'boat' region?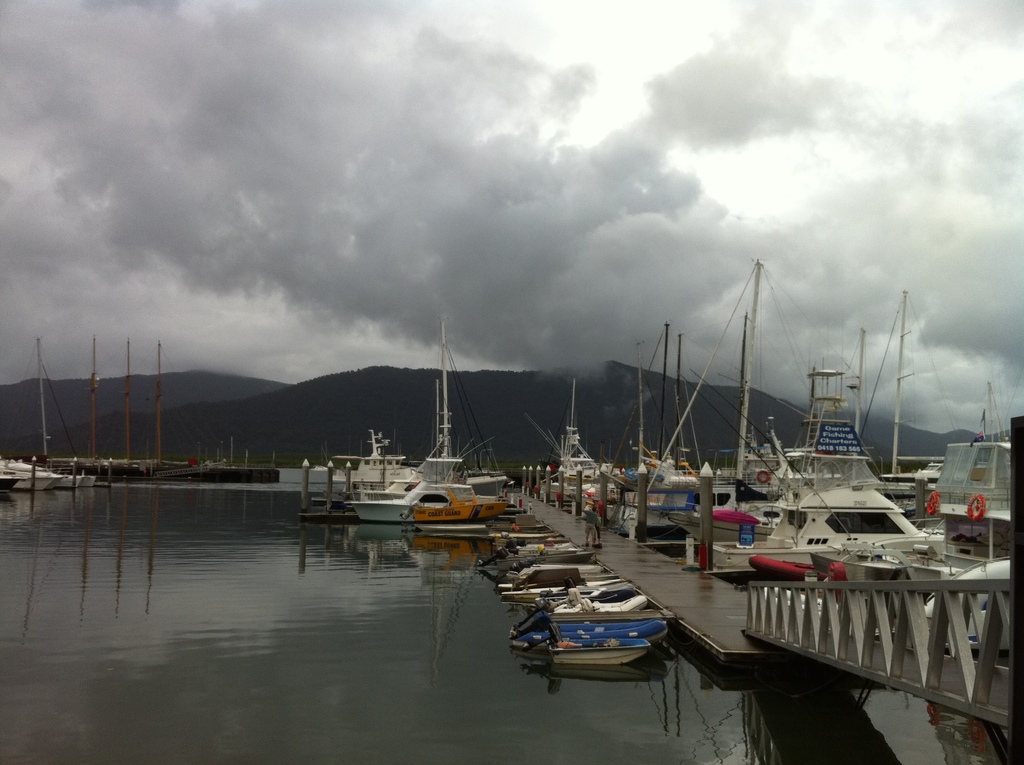
locate(50, 458, 87, 492)
